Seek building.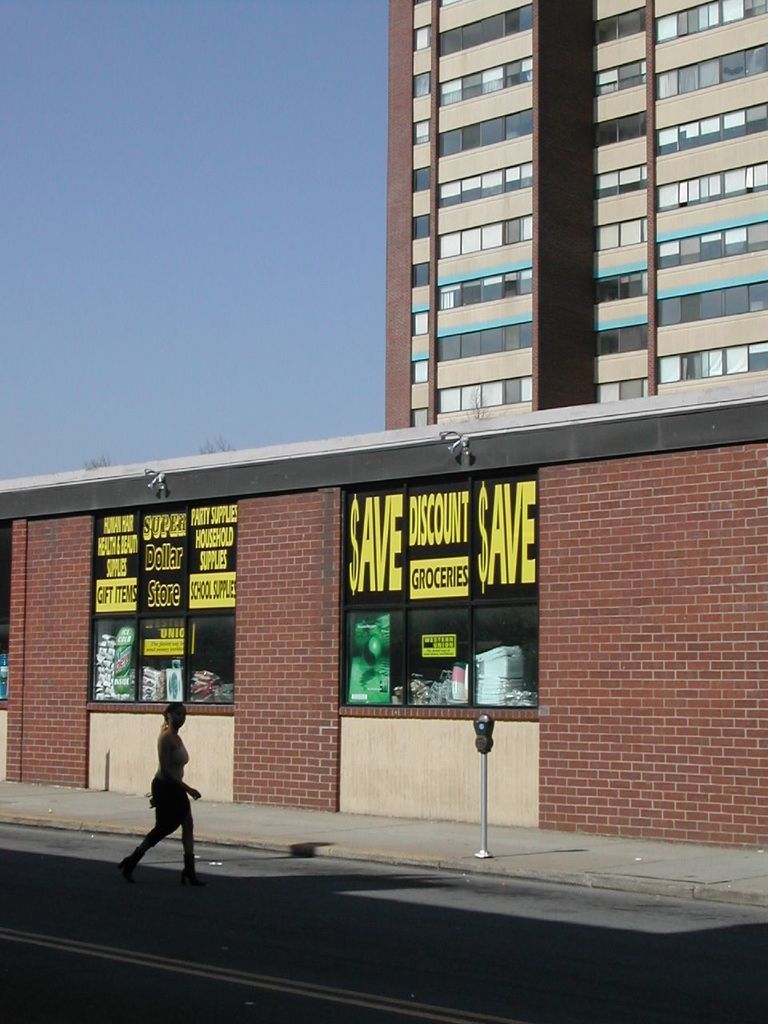
locate(0, 377, 767, 848).
